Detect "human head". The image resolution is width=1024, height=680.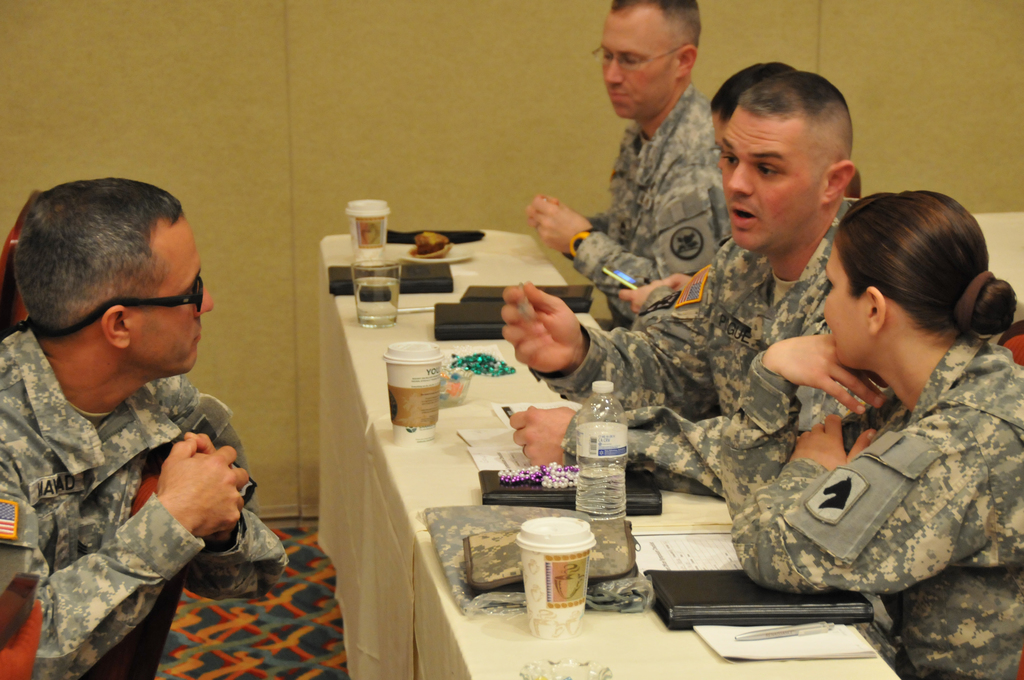
left=703, top=61, right=798, bottom=150.
